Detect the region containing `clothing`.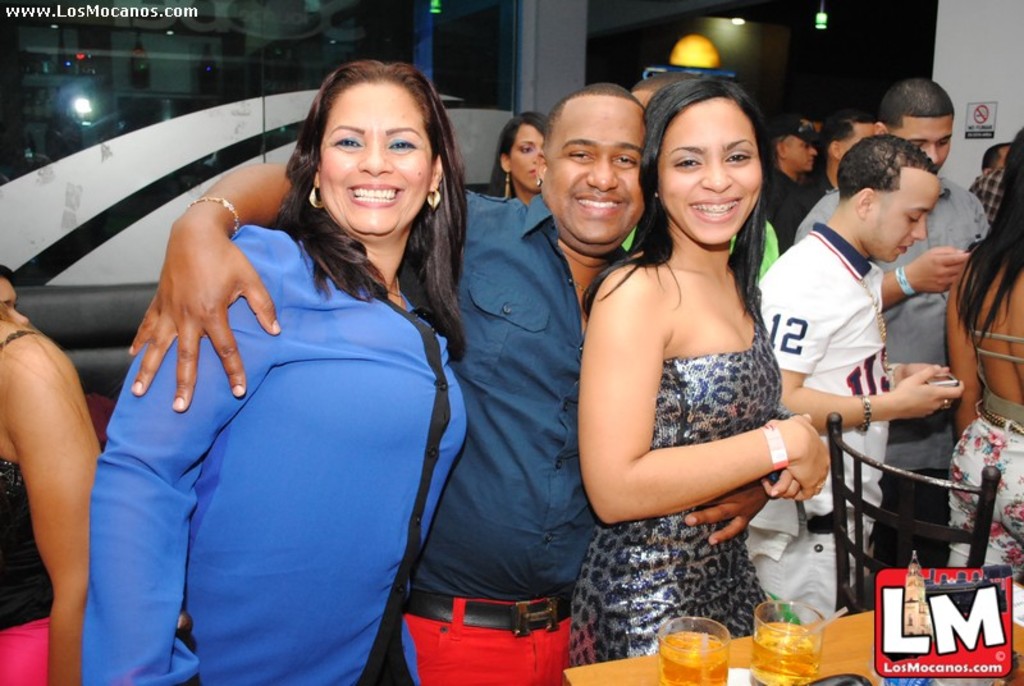
x1=799 y1=180 x2=978 y2=466.
